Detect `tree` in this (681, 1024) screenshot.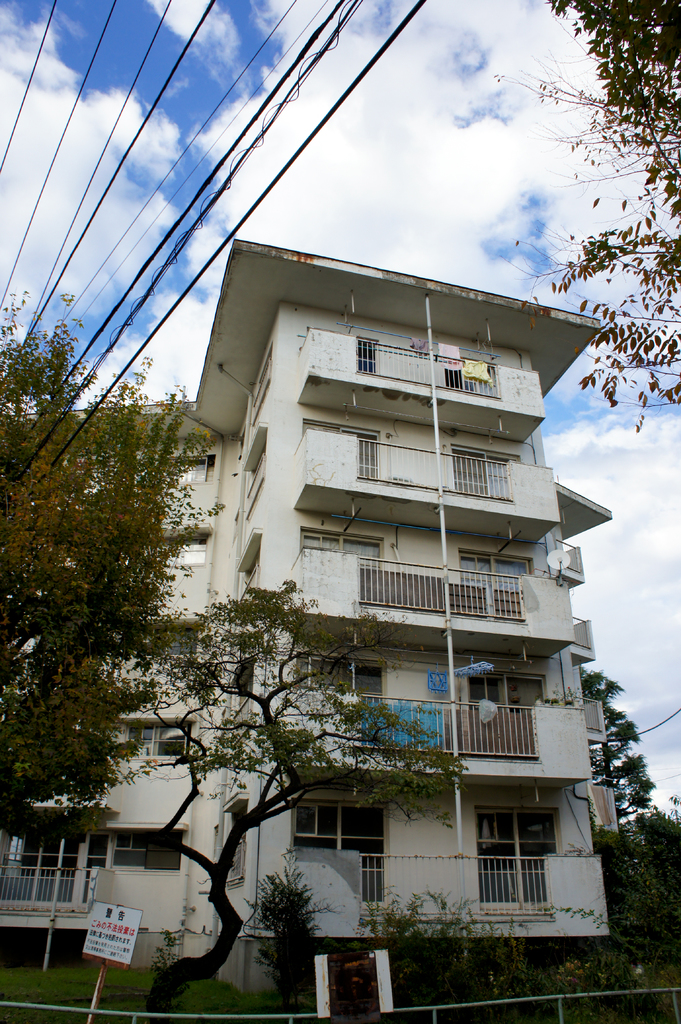
Detection: detection(255, 867, 319, 1016).
